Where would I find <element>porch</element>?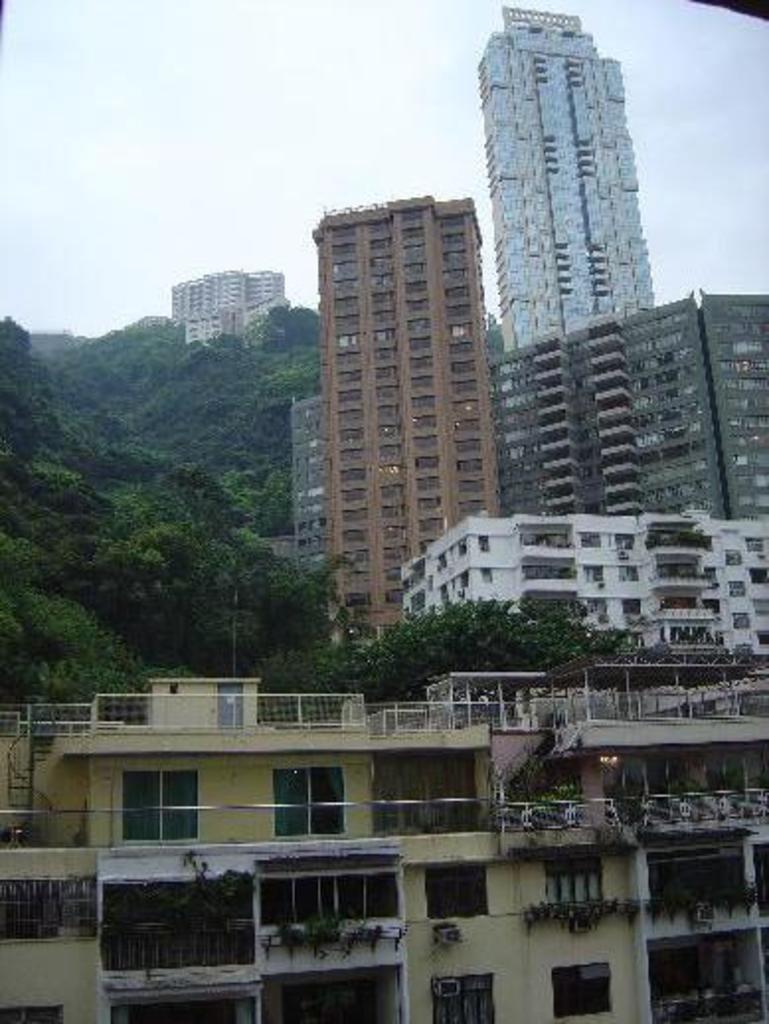
At 101, 692, 437, 735.
